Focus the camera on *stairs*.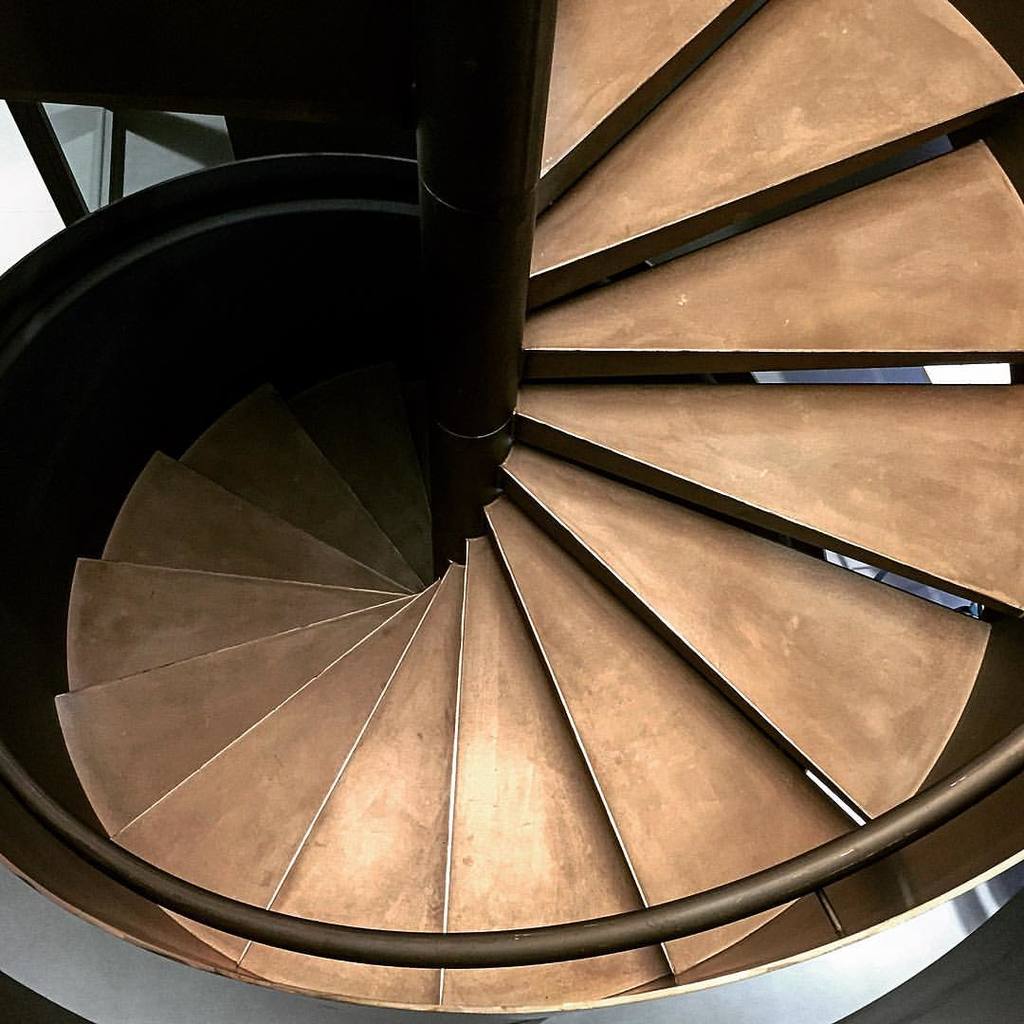
Focus region: 55,0,1023,1003.
